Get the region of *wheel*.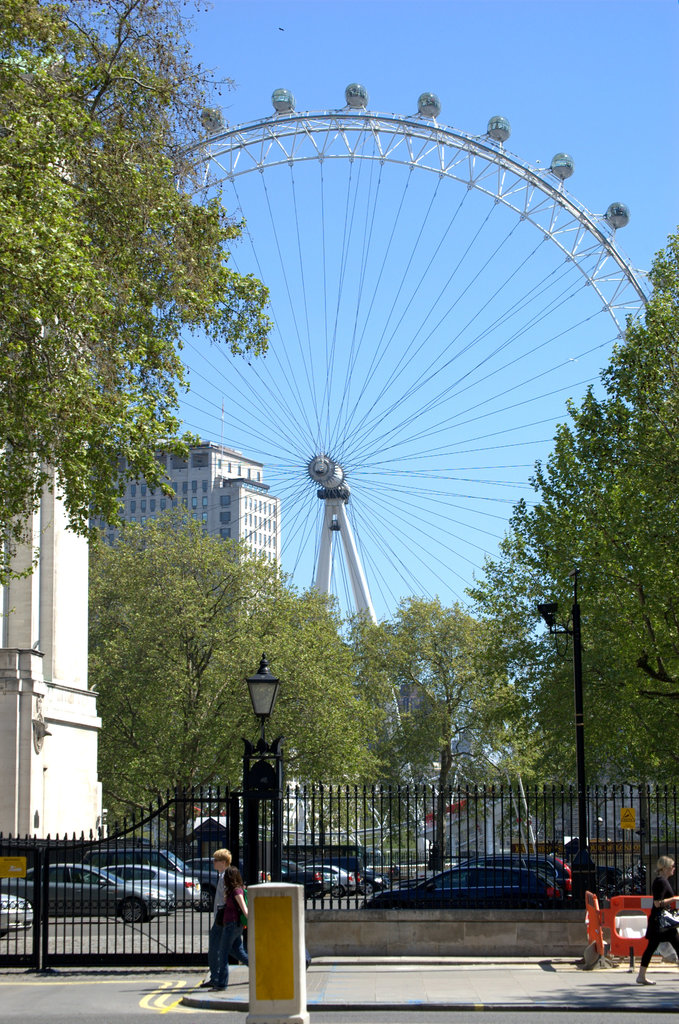
detection(193, 889, 218, 910).
